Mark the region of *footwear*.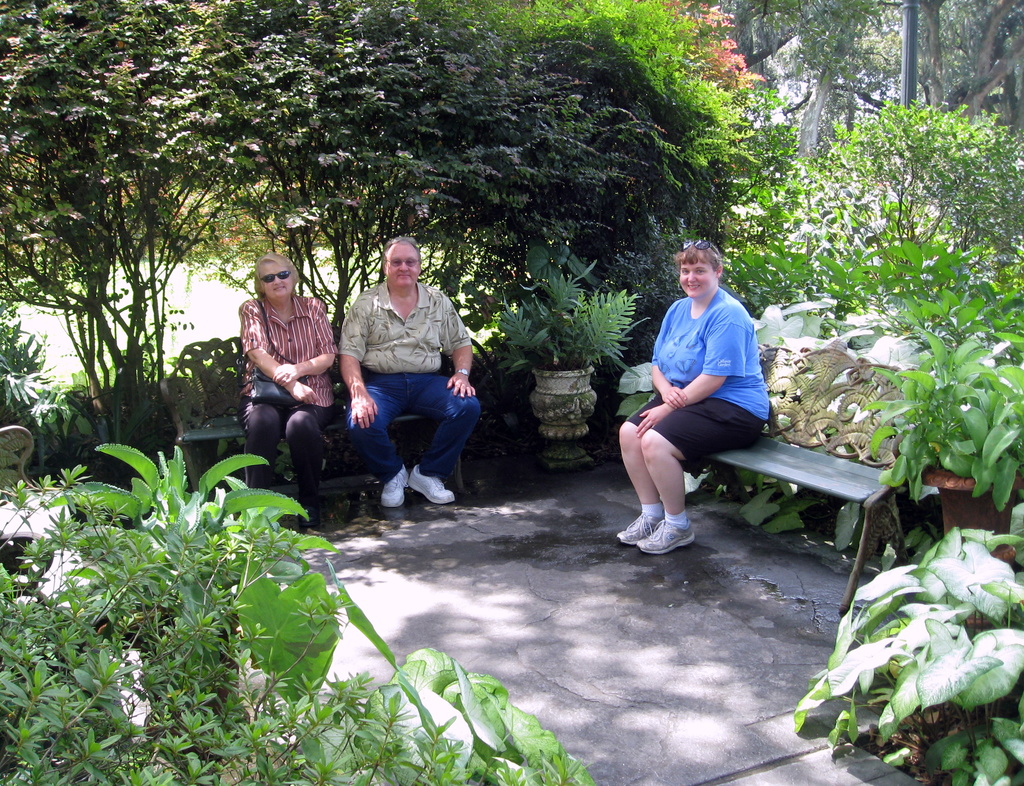
Region: select_region(616, 507, 701, 568).
